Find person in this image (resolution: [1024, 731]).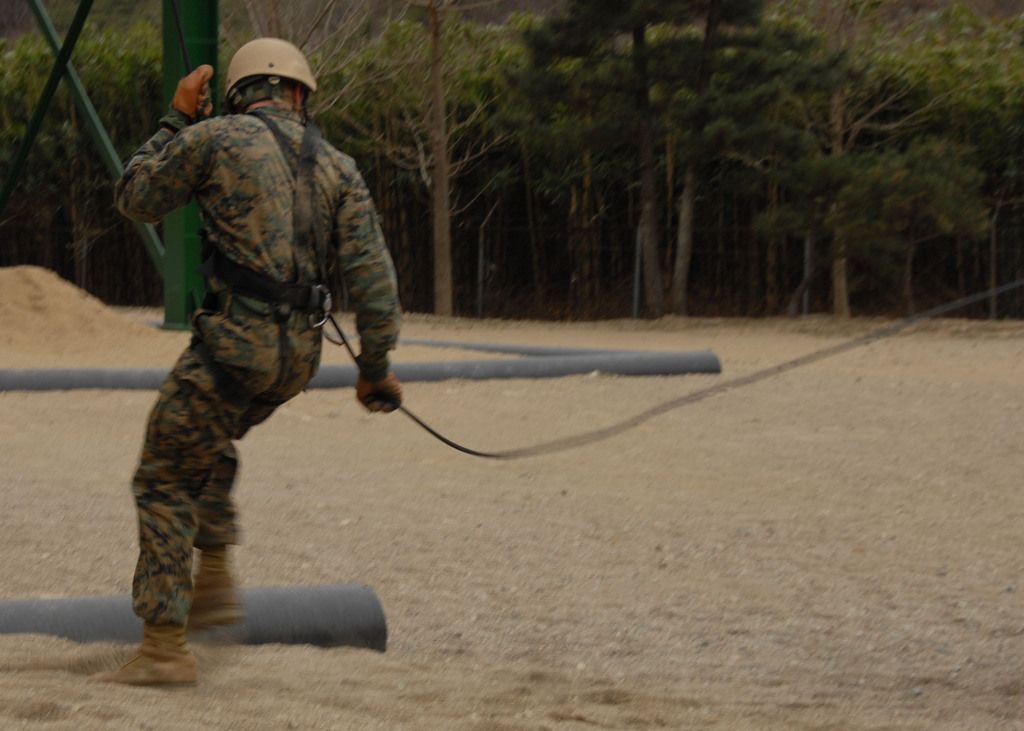
<region>102, 26, 398, 686</region>.
